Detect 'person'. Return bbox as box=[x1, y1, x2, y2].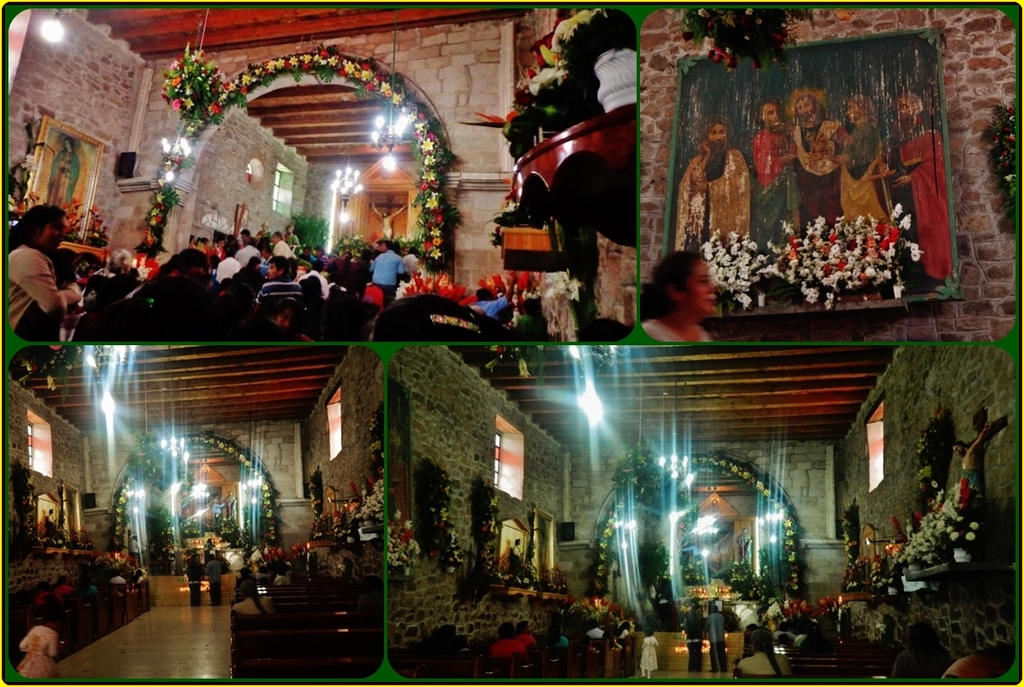
box=[786, 83, 856, 238].
